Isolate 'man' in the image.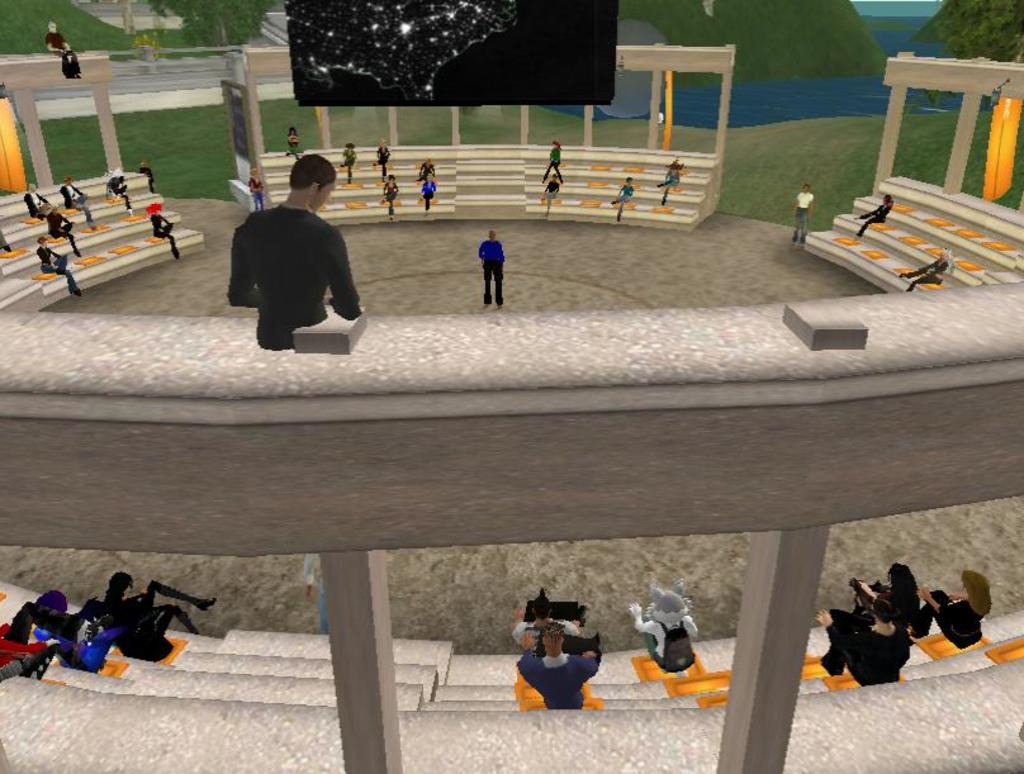
Isolated region: 213 160 370 345.
